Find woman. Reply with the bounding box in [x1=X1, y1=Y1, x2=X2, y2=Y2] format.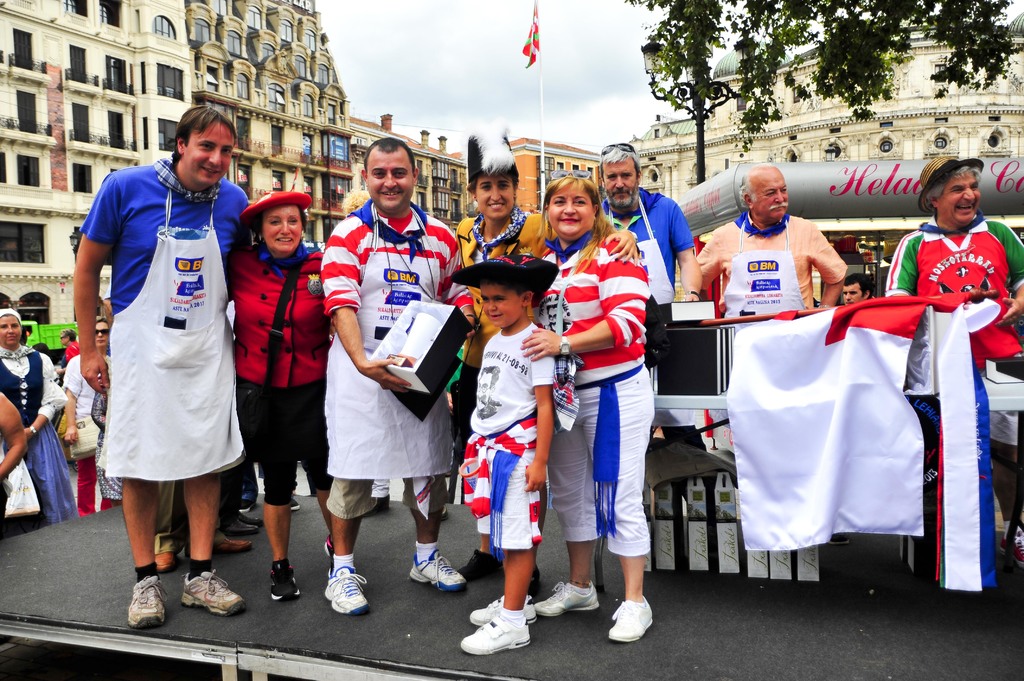
[x1=211, y1=187, x2=330, y2=592].
